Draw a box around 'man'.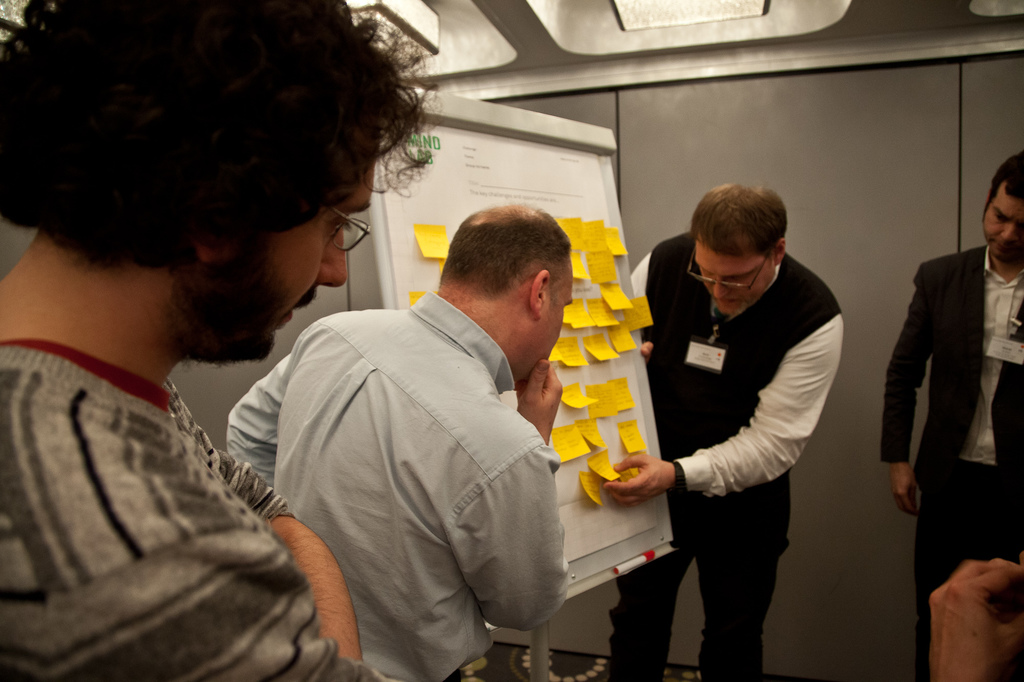
879/154/1023/681.
